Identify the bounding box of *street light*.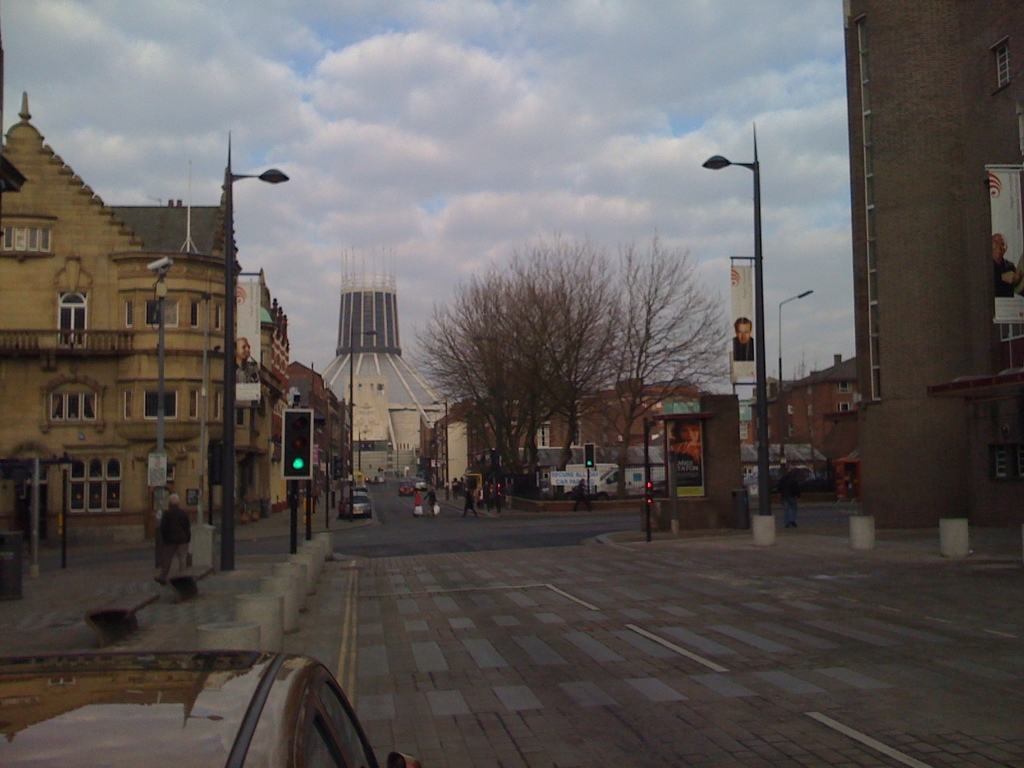
crop(349, 321, 380, 516).
